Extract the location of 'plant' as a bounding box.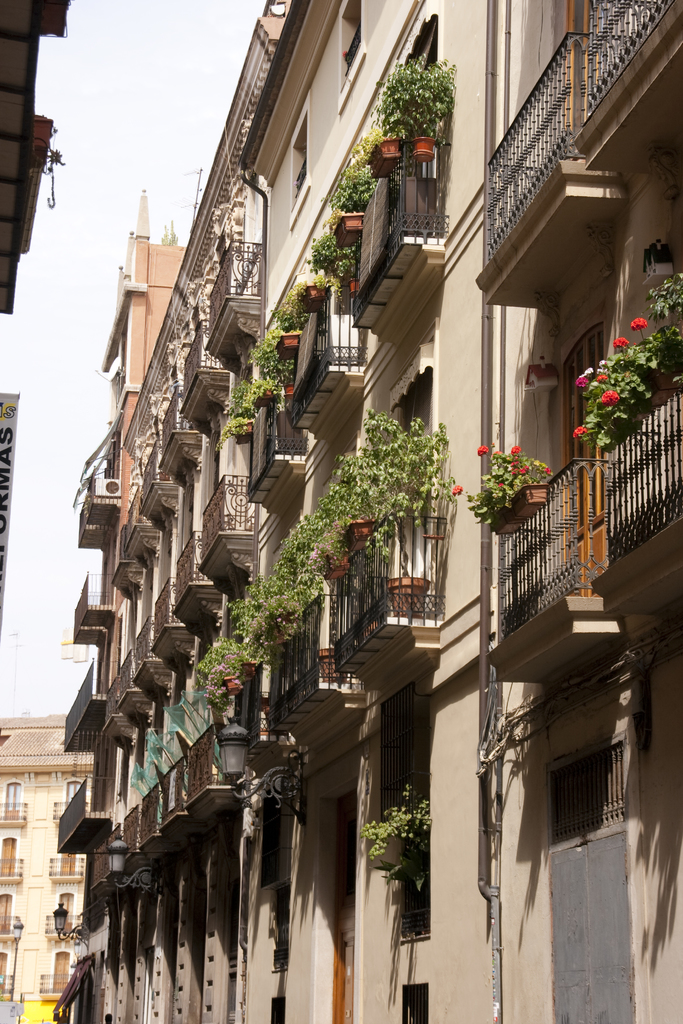
[left=373, top=61, right=413, bottom=138].
